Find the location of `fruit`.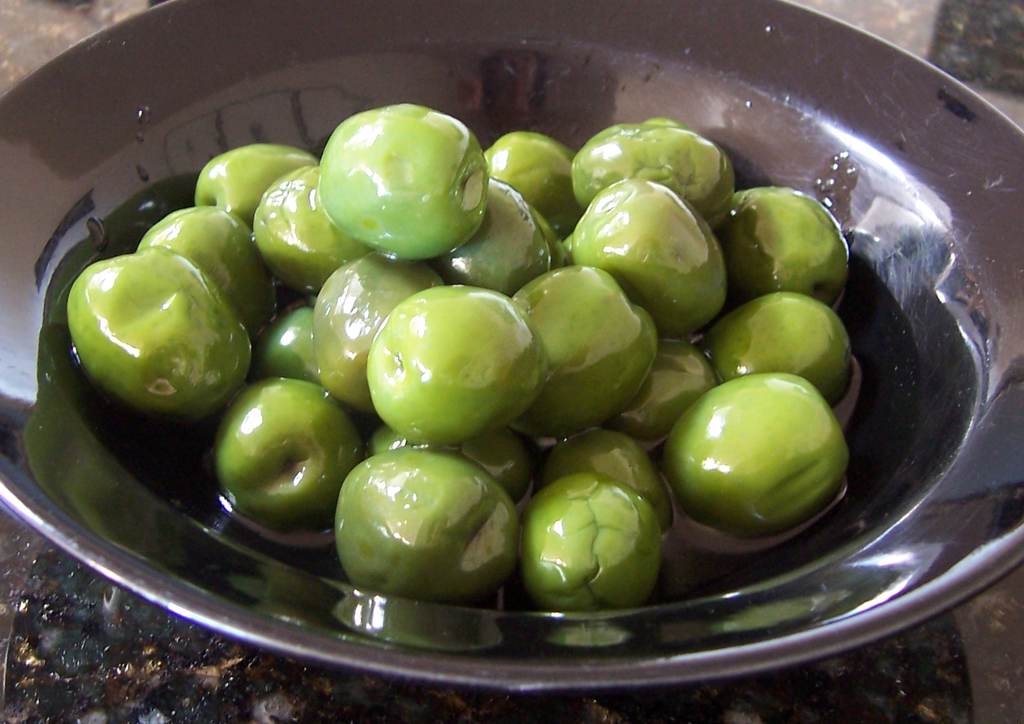
Location: locate(334, 440, 524, 597).
